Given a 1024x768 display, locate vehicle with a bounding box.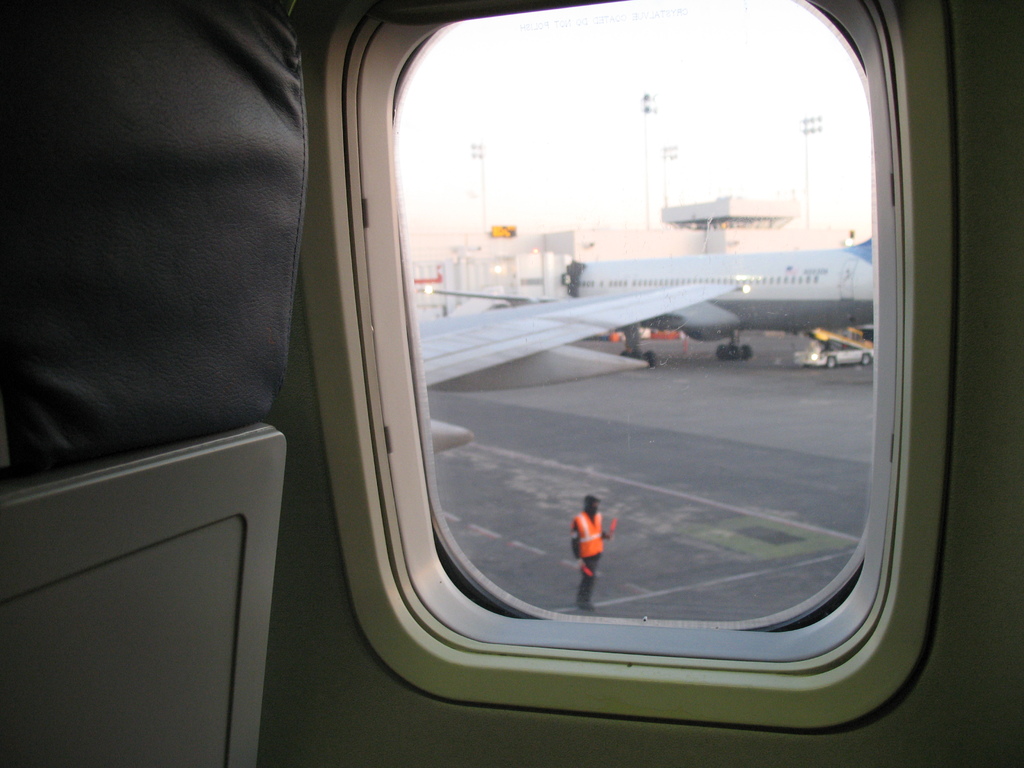
Located: box(794, 331, 874, 368).
